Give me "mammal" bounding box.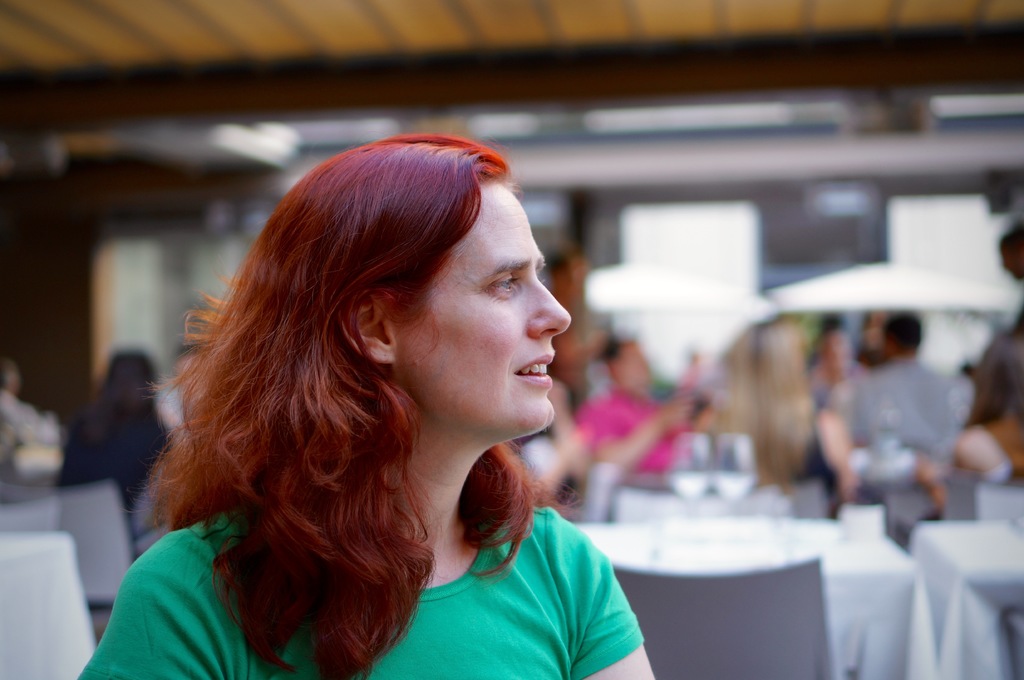
select_region(708, 312, 860, 526).
